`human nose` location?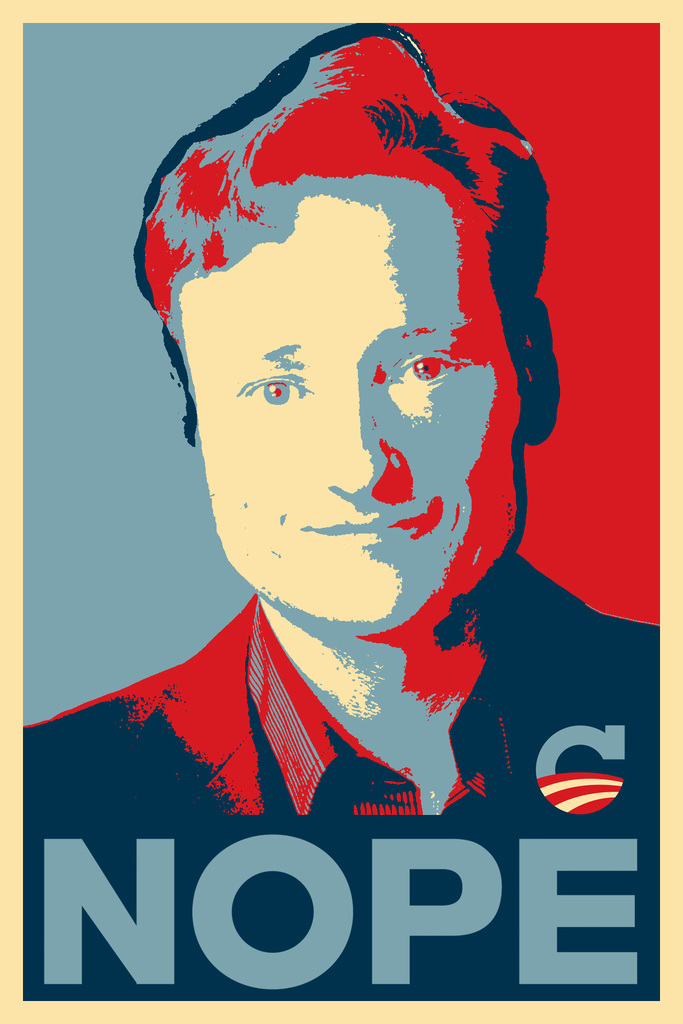
locate(314, 390, 385, 499)
